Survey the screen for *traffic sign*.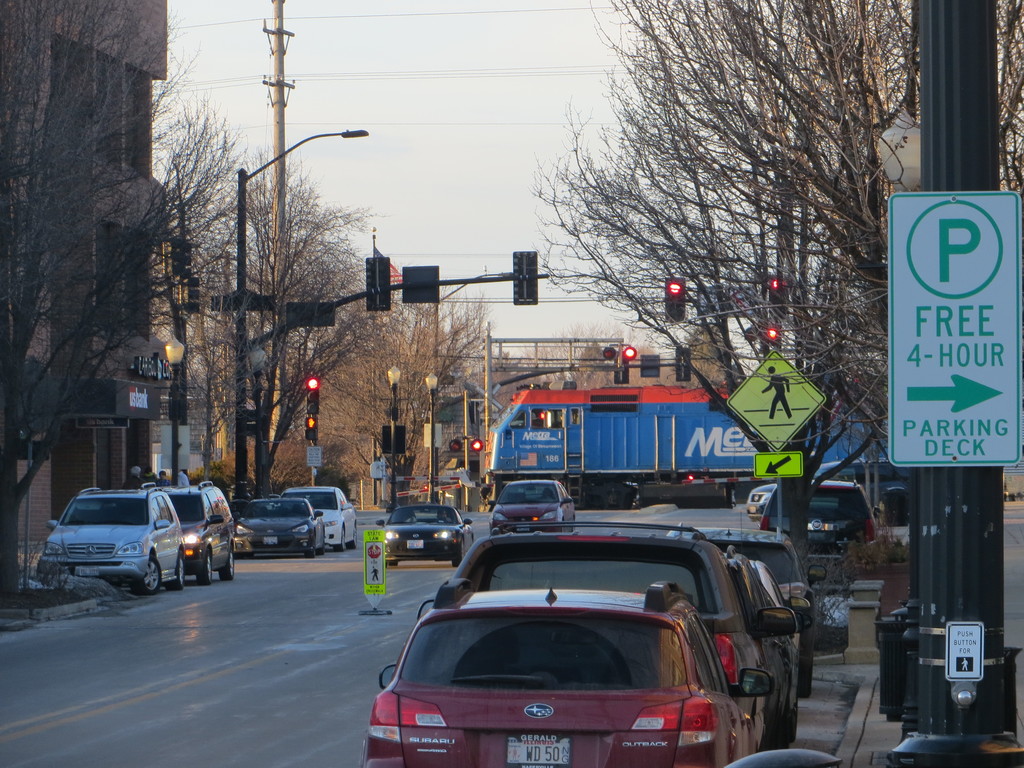
Survey found: 664/275/682/322.
